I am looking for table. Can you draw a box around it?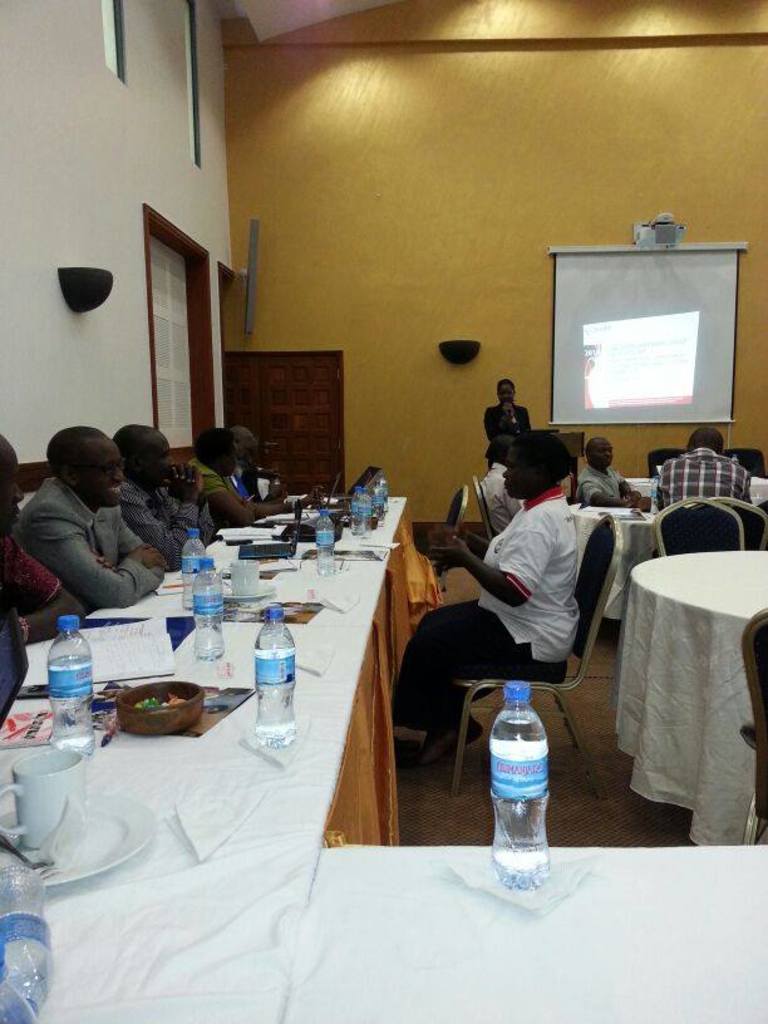
Sure, the bounding box is locate(0, 494, 767, 1023).
